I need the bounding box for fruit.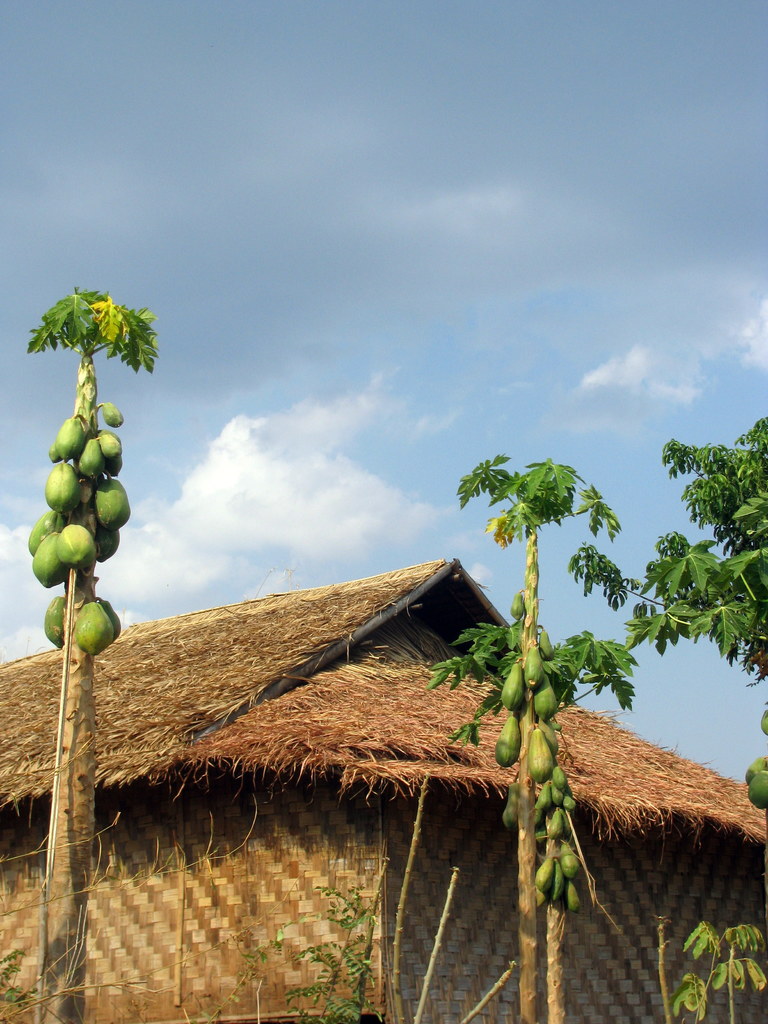
Here it is: x1=97, y1=402, x2=124, y2=426.
